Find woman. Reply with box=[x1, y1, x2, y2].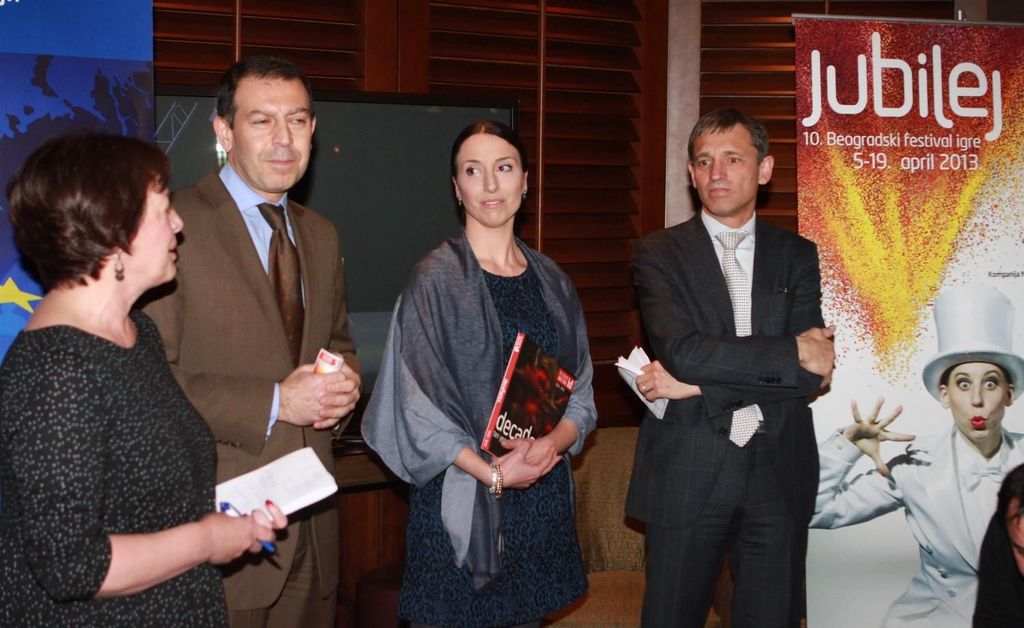
box=[360, 122, 599, 627].
